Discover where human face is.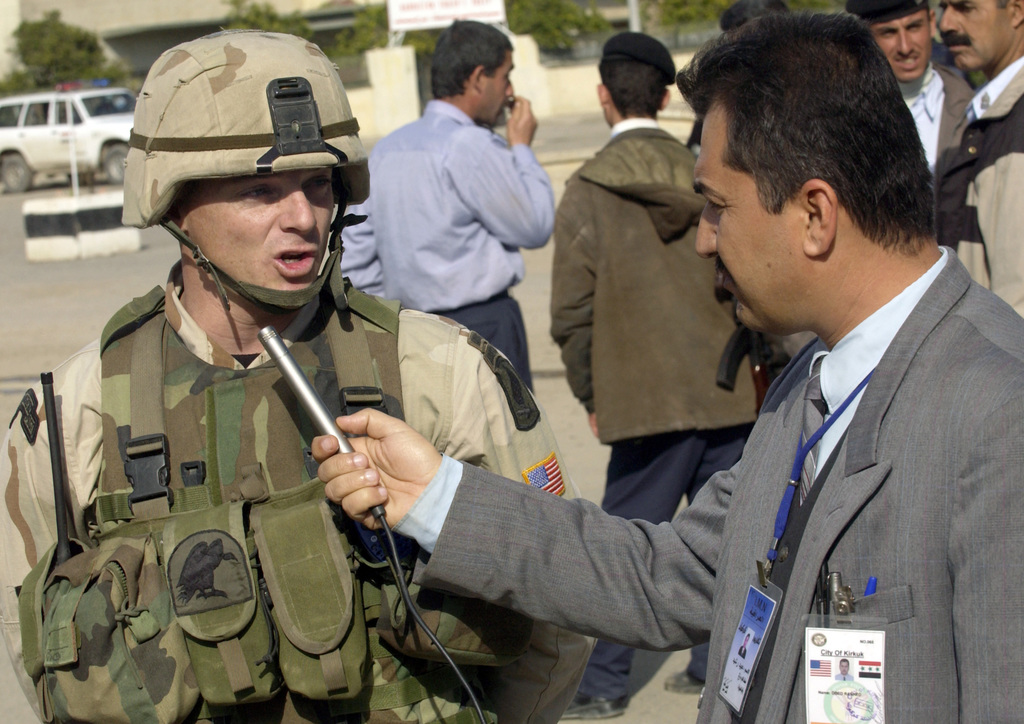
Discovered at 695 93 804 333.
